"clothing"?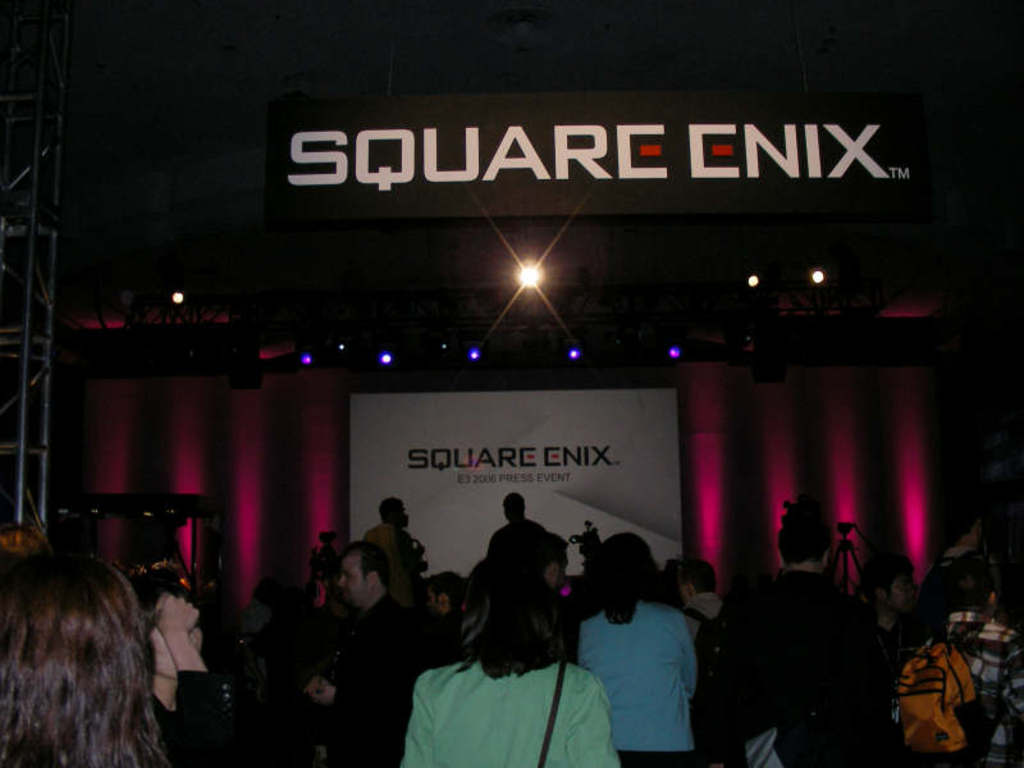
[365, 521, 430, 611]
